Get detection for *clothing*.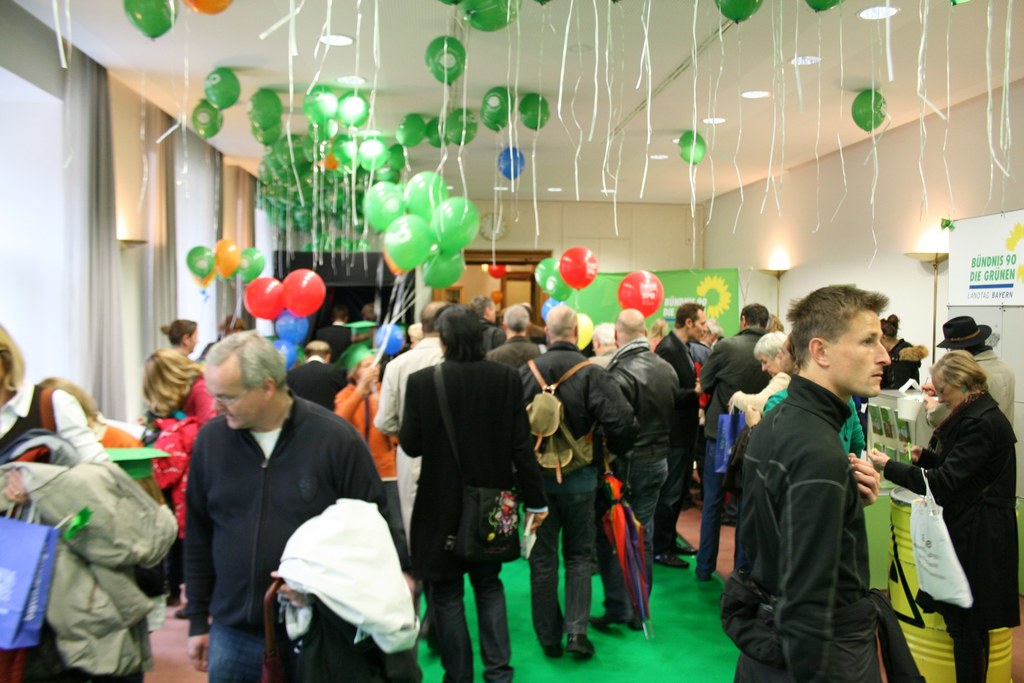
Detection: select_region(924, 341, 1018, 425).
